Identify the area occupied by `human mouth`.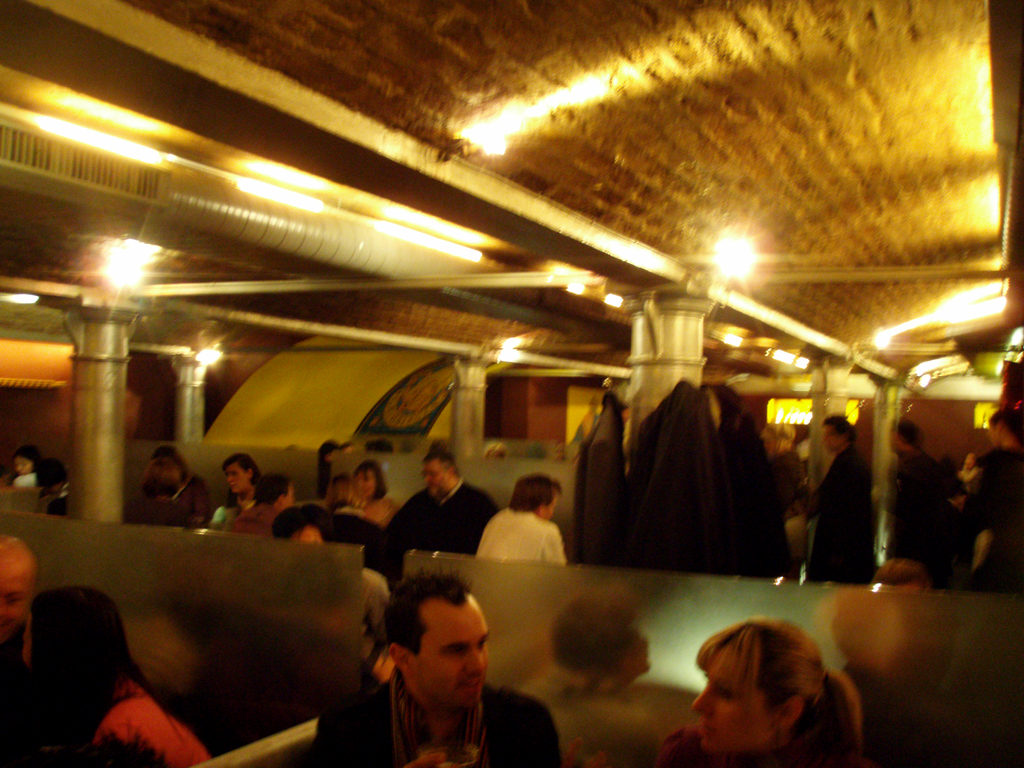
Area: bbox=[454, 681, 480, 691].
